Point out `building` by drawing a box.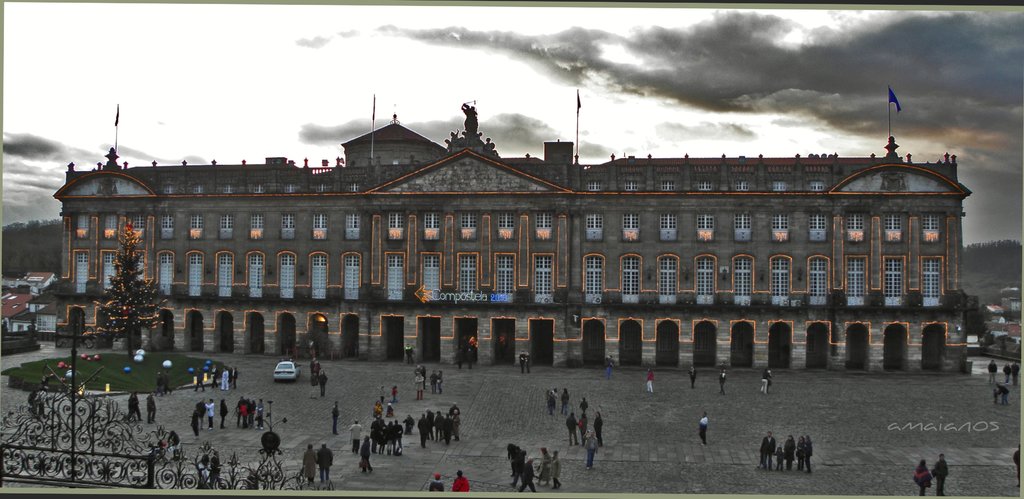
(left=40, top=89, right=973, bottom=369).
